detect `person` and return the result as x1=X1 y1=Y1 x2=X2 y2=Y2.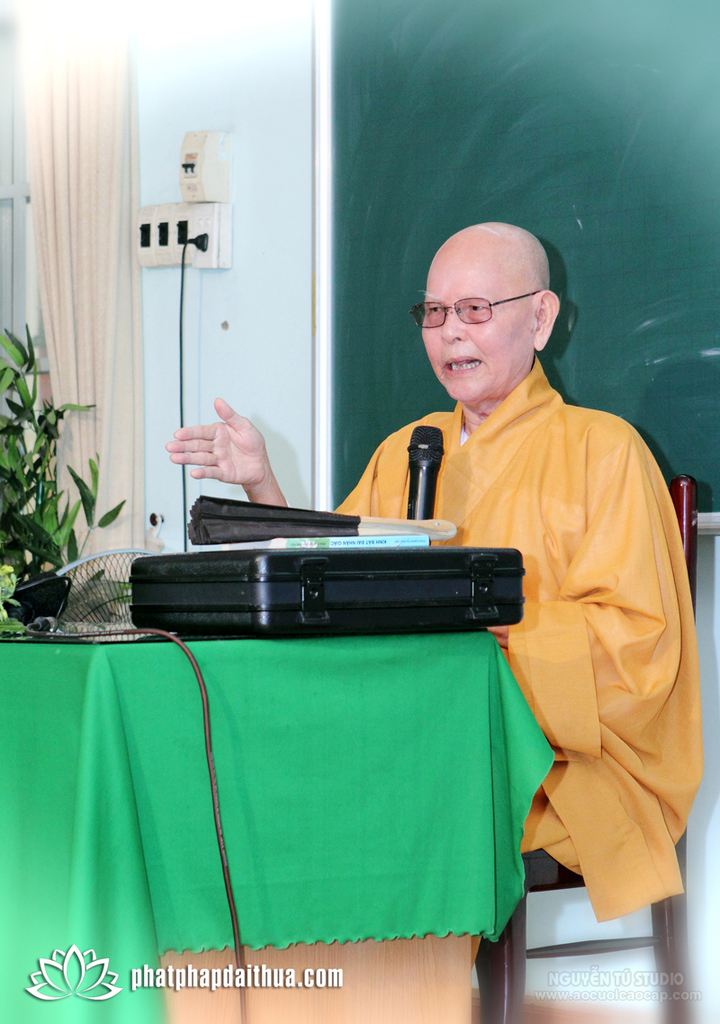
x1=163 y1=224 x2=706 y2=915.
